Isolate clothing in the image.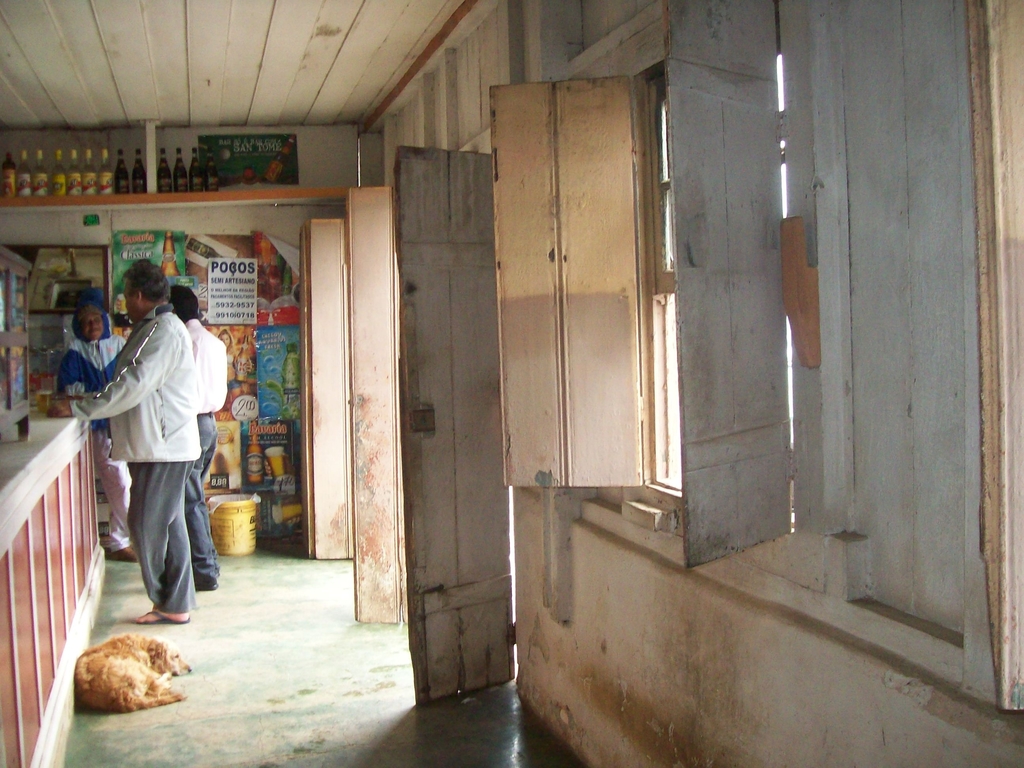
Isolated region: x1=67, y1=307, x2=197, y2=616.
